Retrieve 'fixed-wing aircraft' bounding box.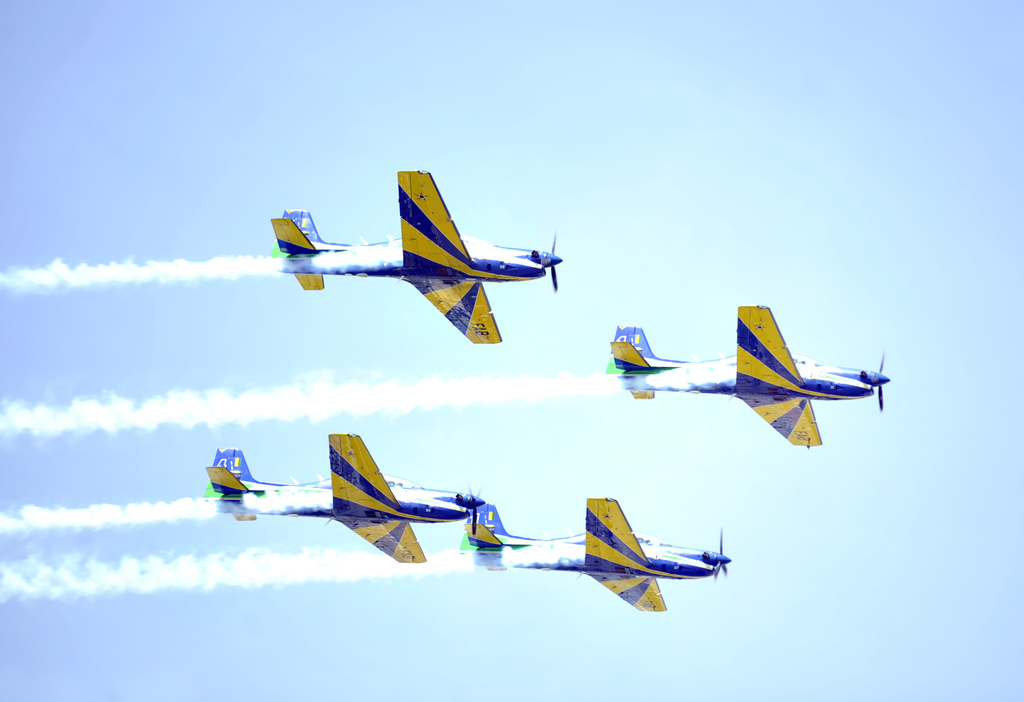
Bounding box: [left=269, top=168, right=563, bottom=344].
